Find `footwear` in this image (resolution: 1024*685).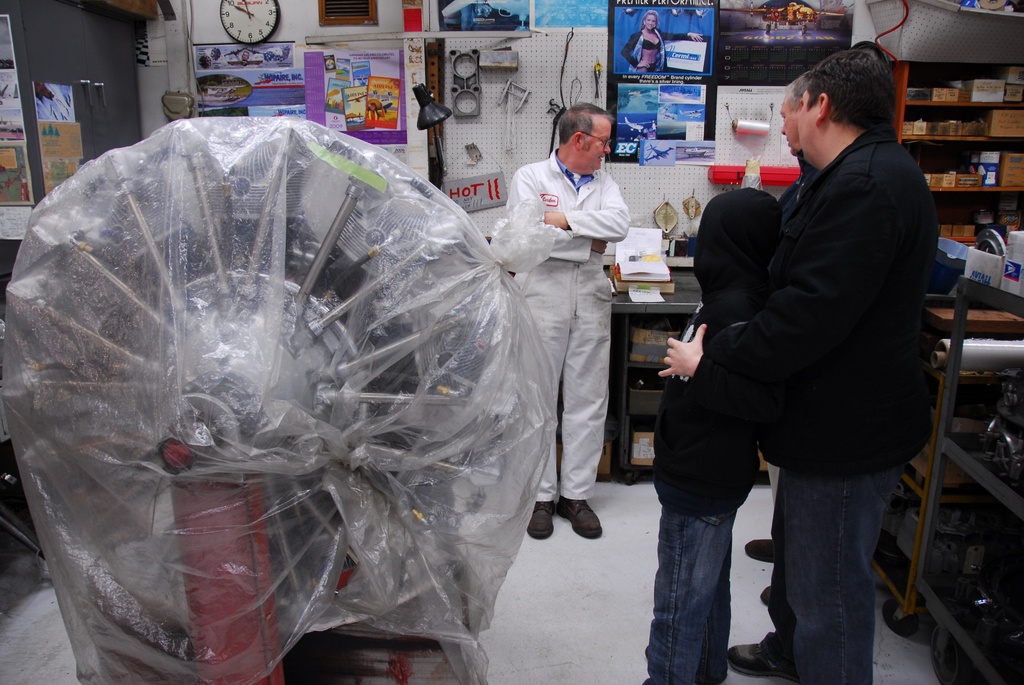
(x1=522, y1=503, x2=564, y2=536).
